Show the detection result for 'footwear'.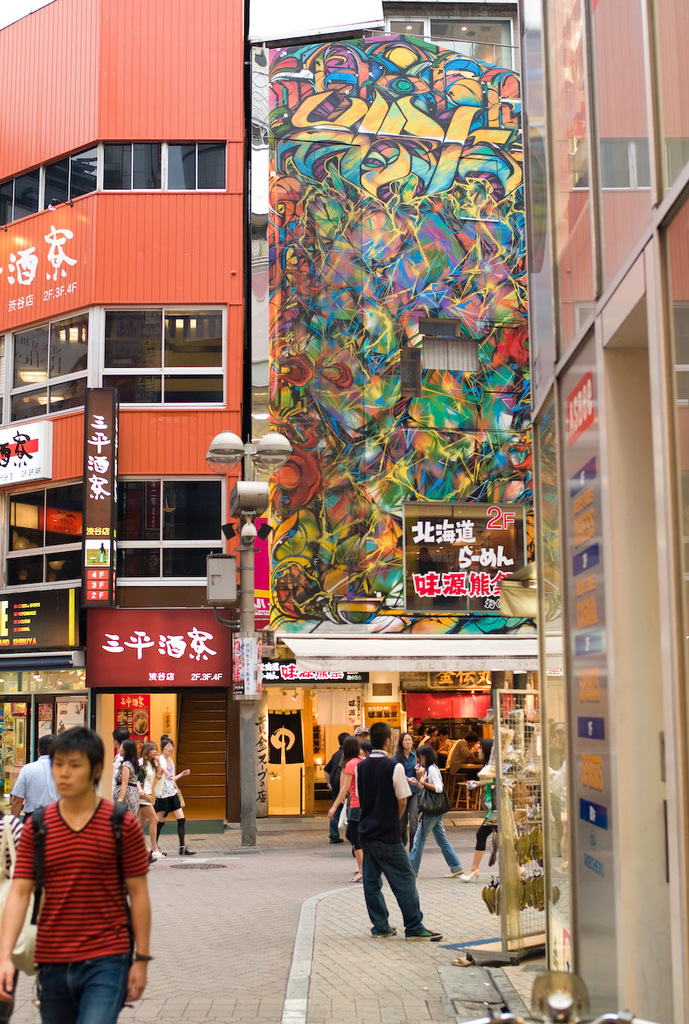
{"left": 369, "top": 926, "right": 398, "bottom": 940}.
